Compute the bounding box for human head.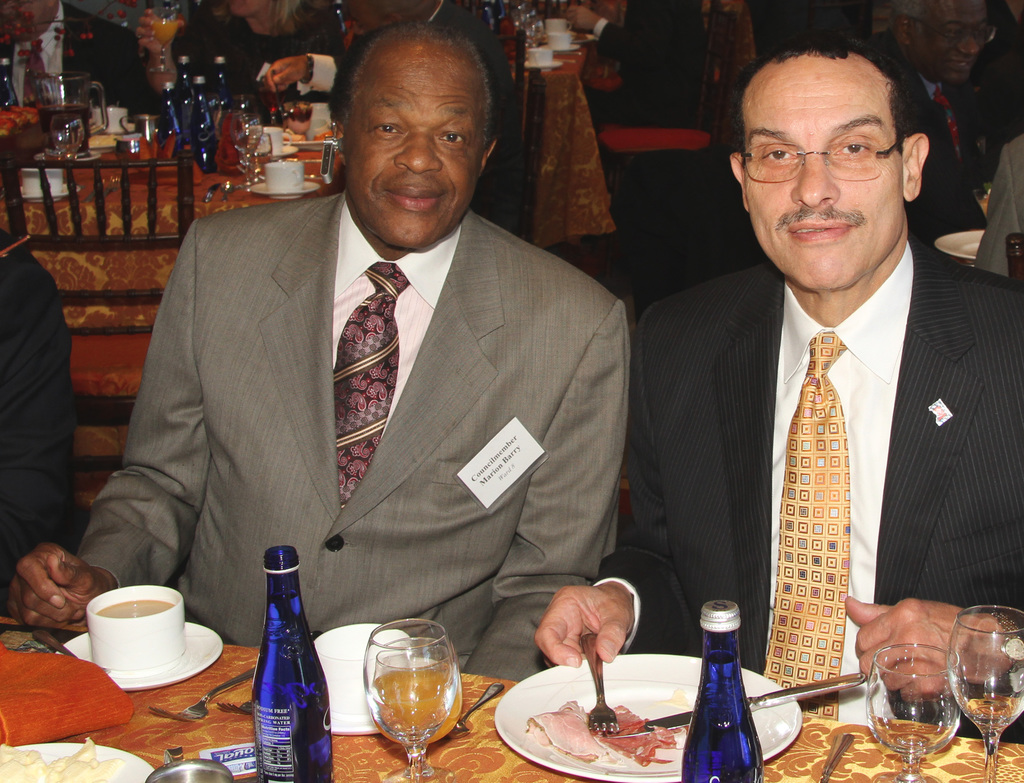
[0, 0, 56, 33].
